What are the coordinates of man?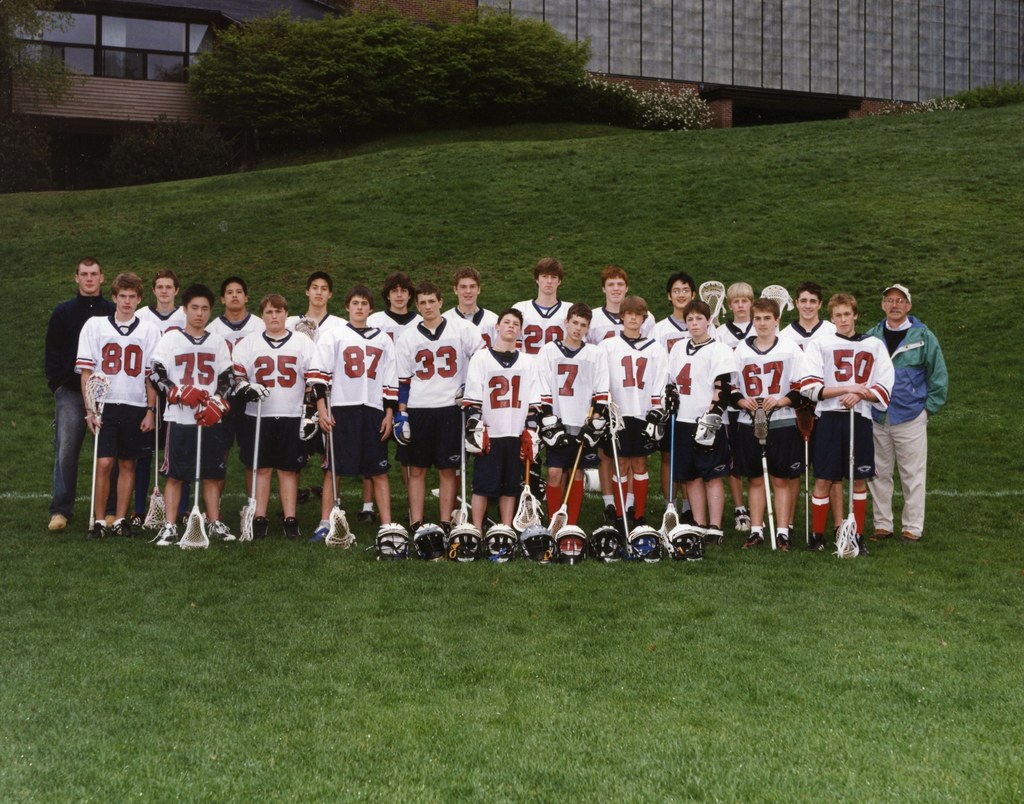
rect(543, 309, 609, 543).
